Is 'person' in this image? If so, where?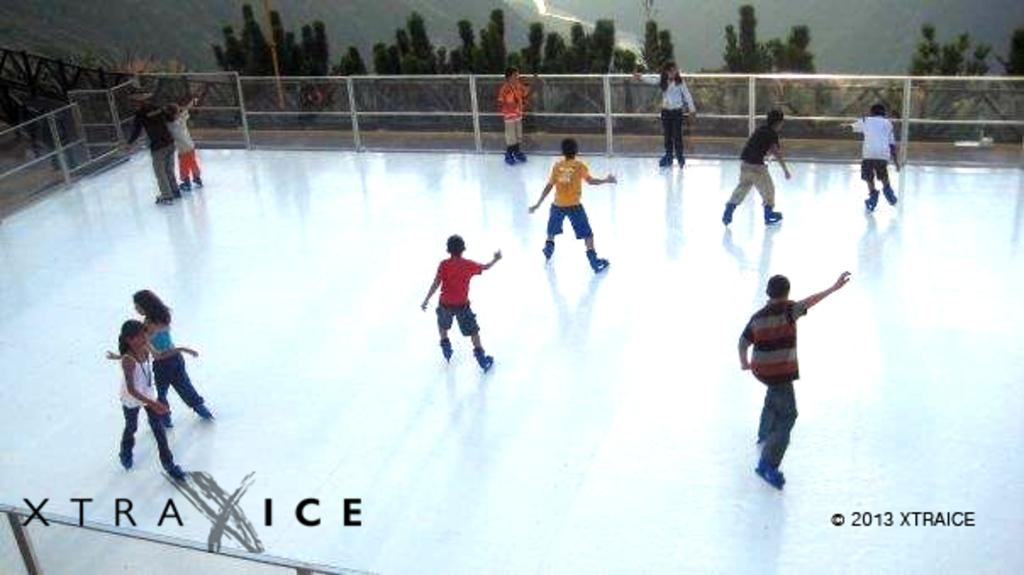
Yes, at <region>102, 287, 193, 502</region>.
